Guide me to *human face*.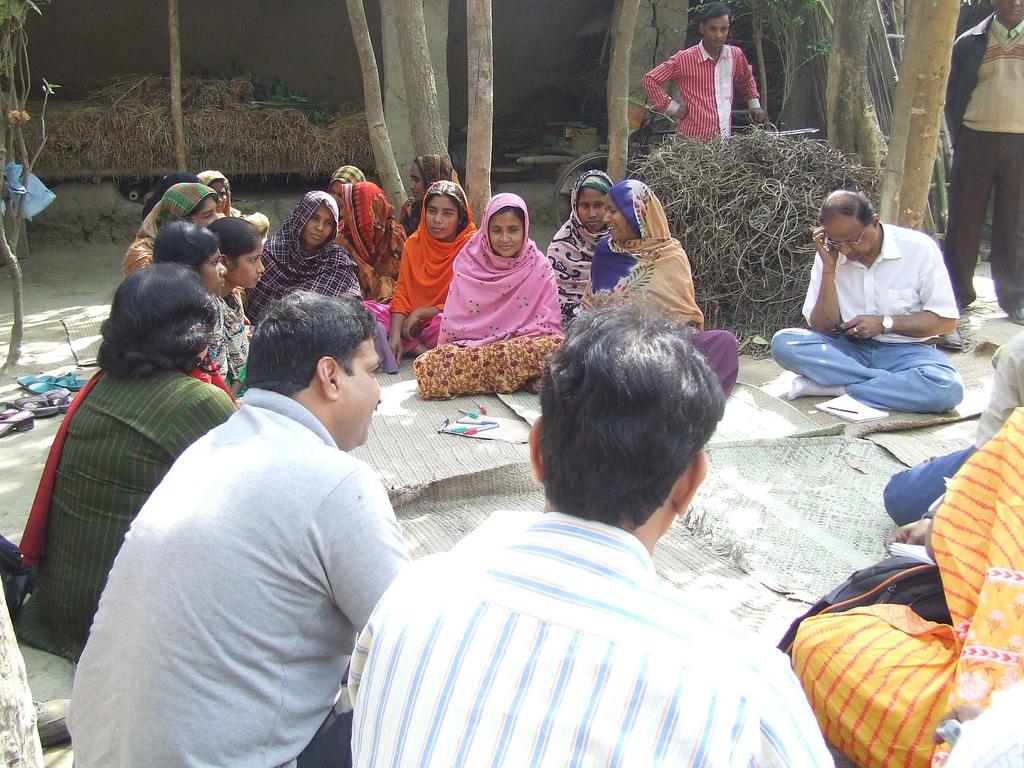
Guidance: x1=488 y1=209 x2=519 y2=257.
